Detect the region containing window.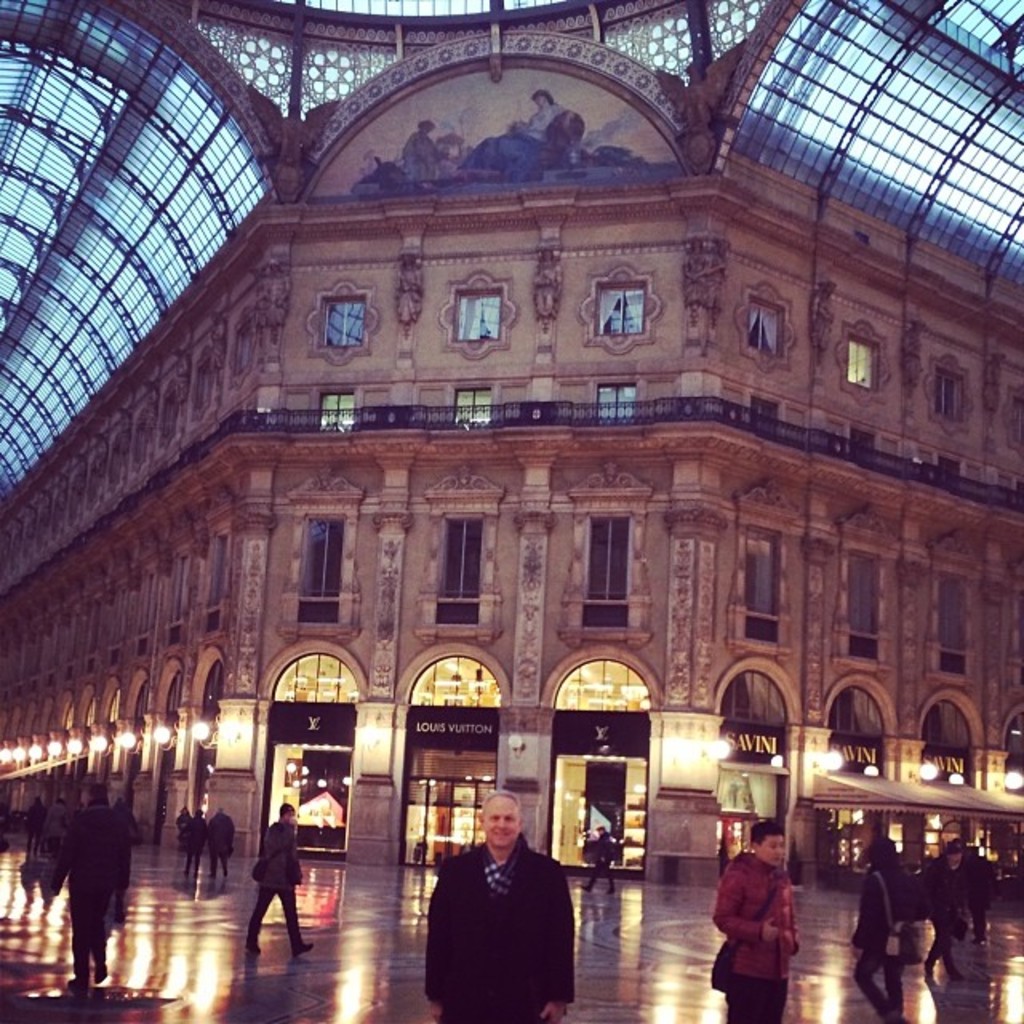
450,275,522,358.
